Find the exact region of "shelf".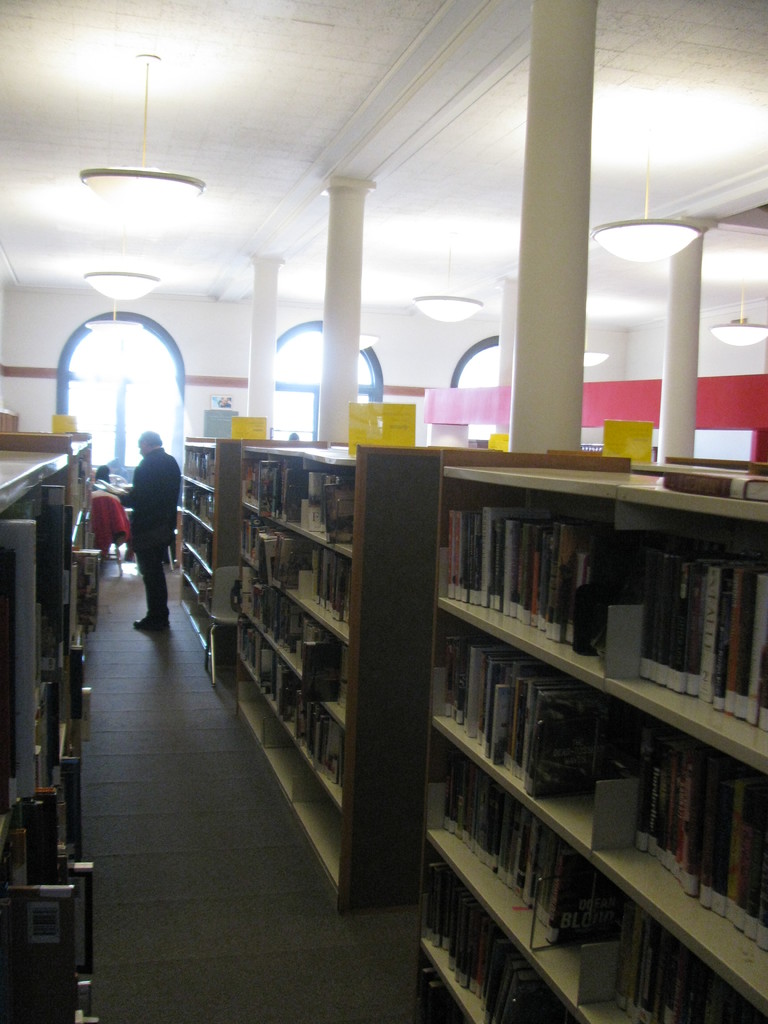
Exact region: 408:402:740:1023.
